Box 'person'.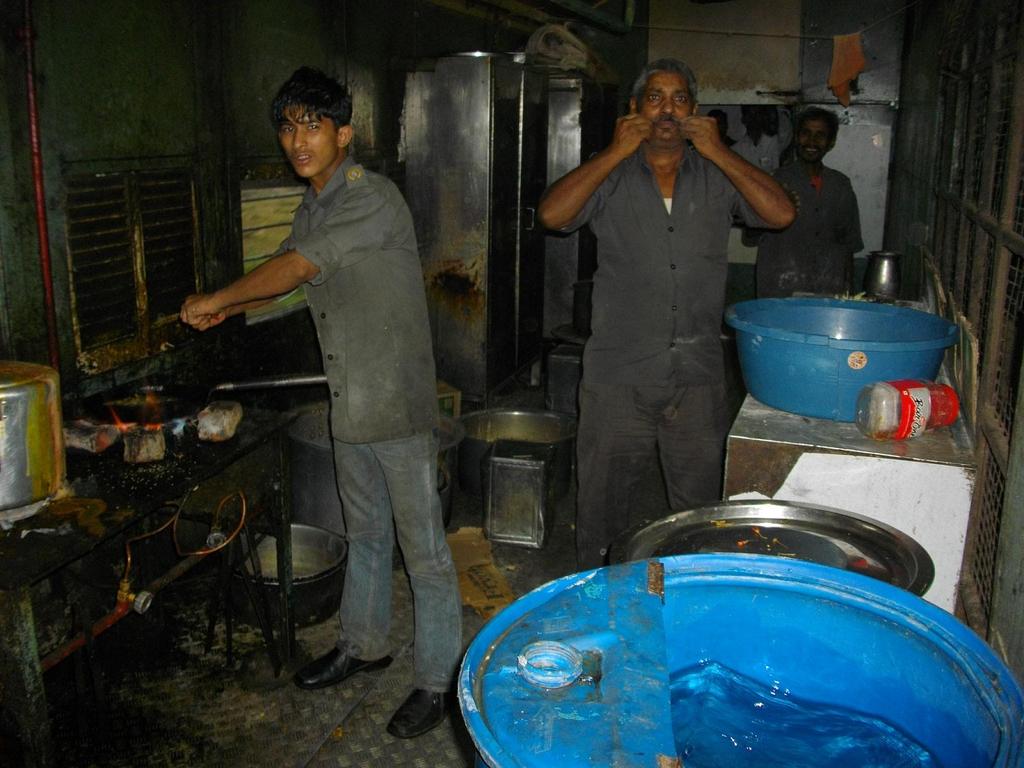
left=544, top=15, right=784, bottom=570.
